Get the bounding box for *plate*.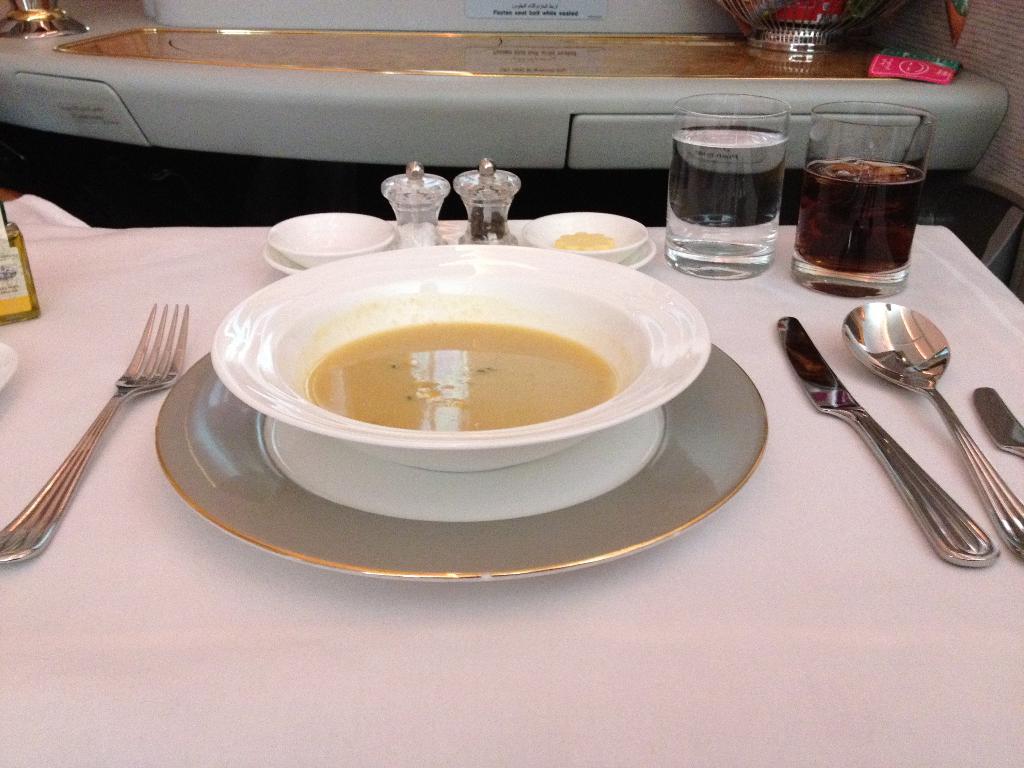
0 337 17 384.
